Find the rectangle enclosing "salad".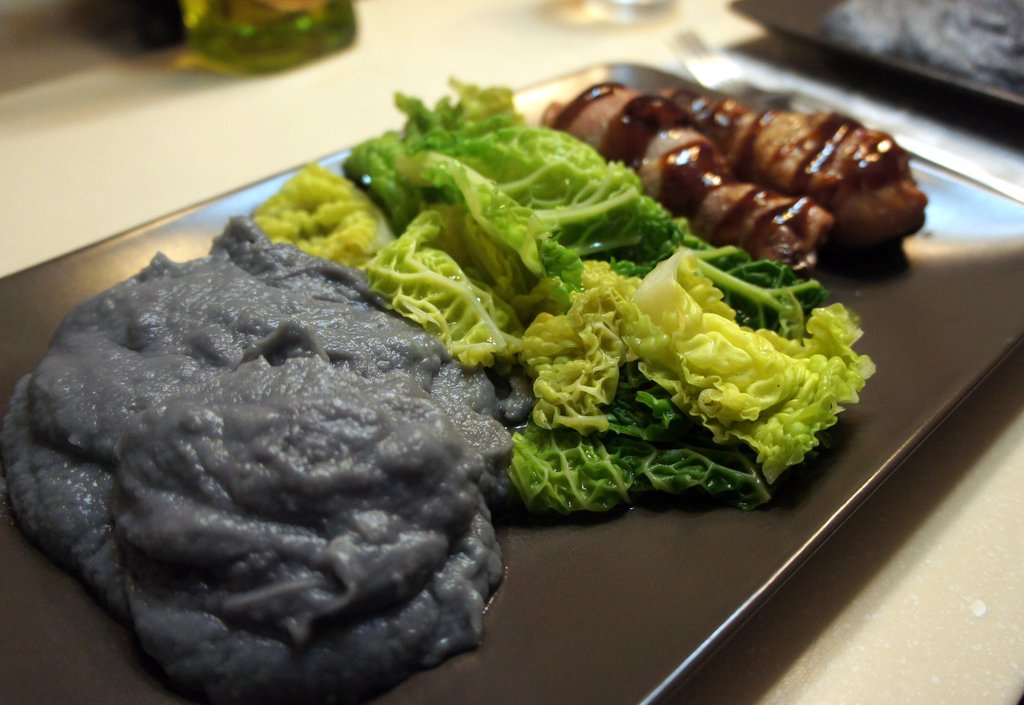
x1=228, y1=63, x2=892, y2=555.
